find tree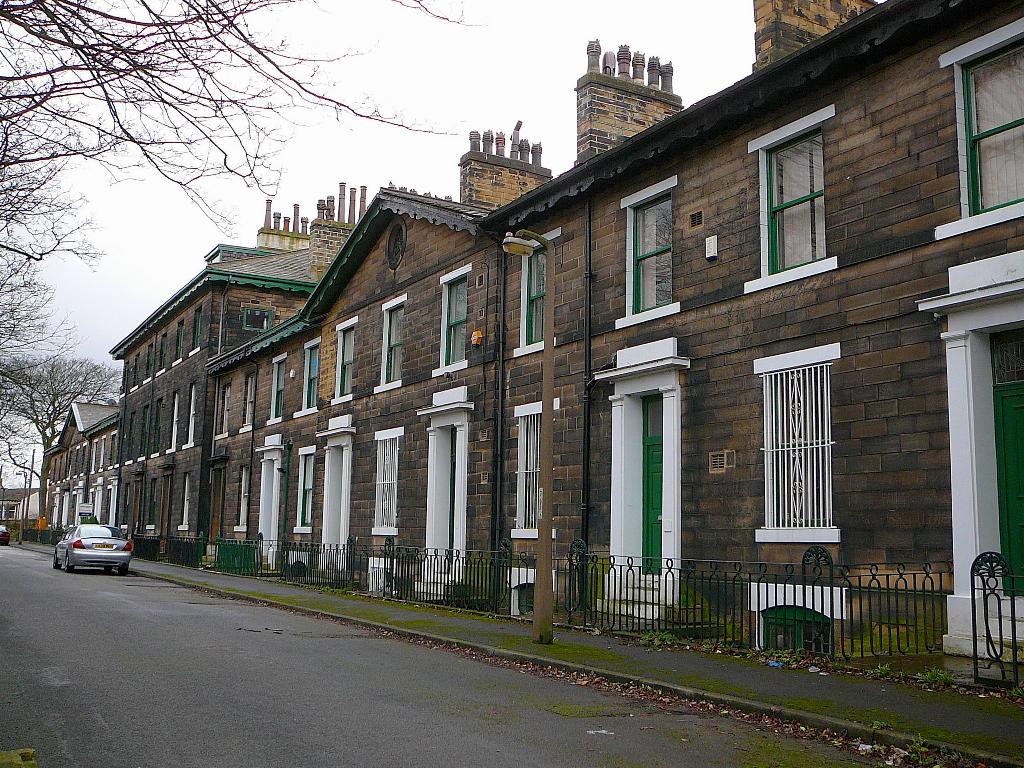
<box>0,0,492,499</box>
